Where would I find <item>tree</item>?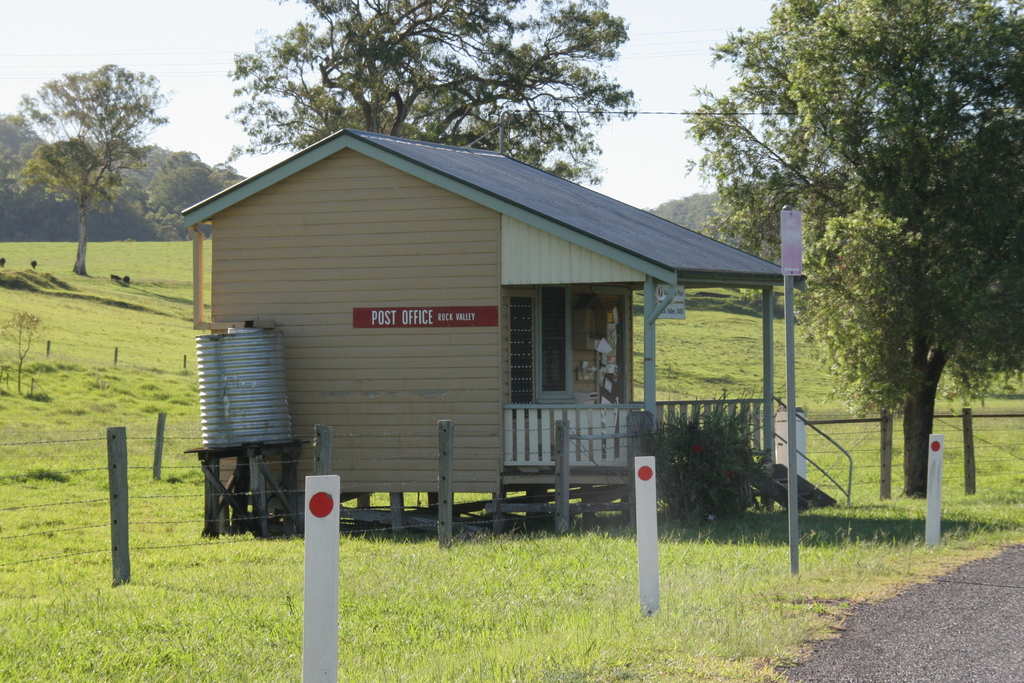
At {"left": 10, "top": 49, "right": 177, "bottom": 277}.
